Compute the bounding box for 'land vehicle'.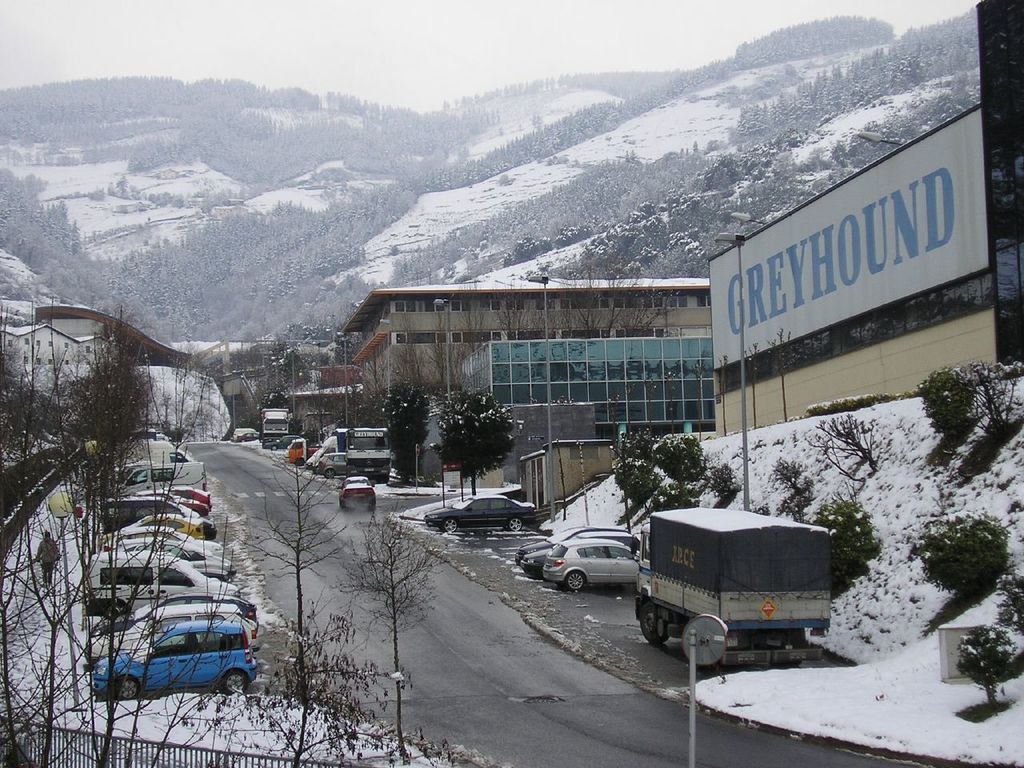
box=[124, 438, 192, 463].
